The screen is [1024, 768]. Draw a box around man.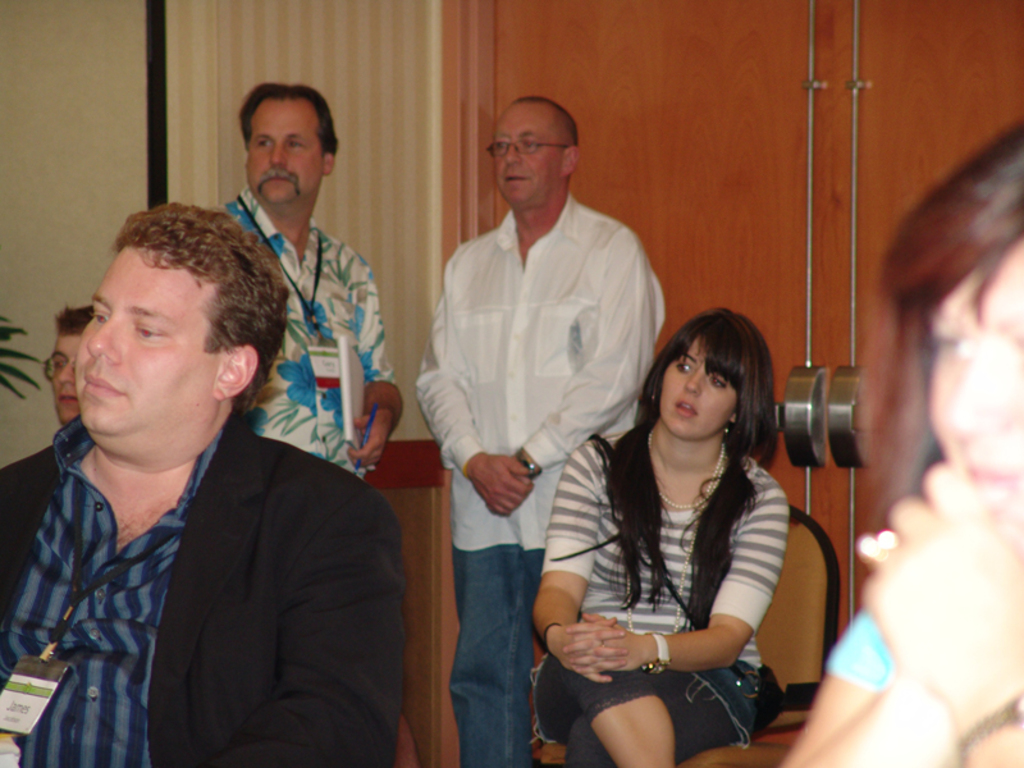
BBox(47, 302, 93, 424).
